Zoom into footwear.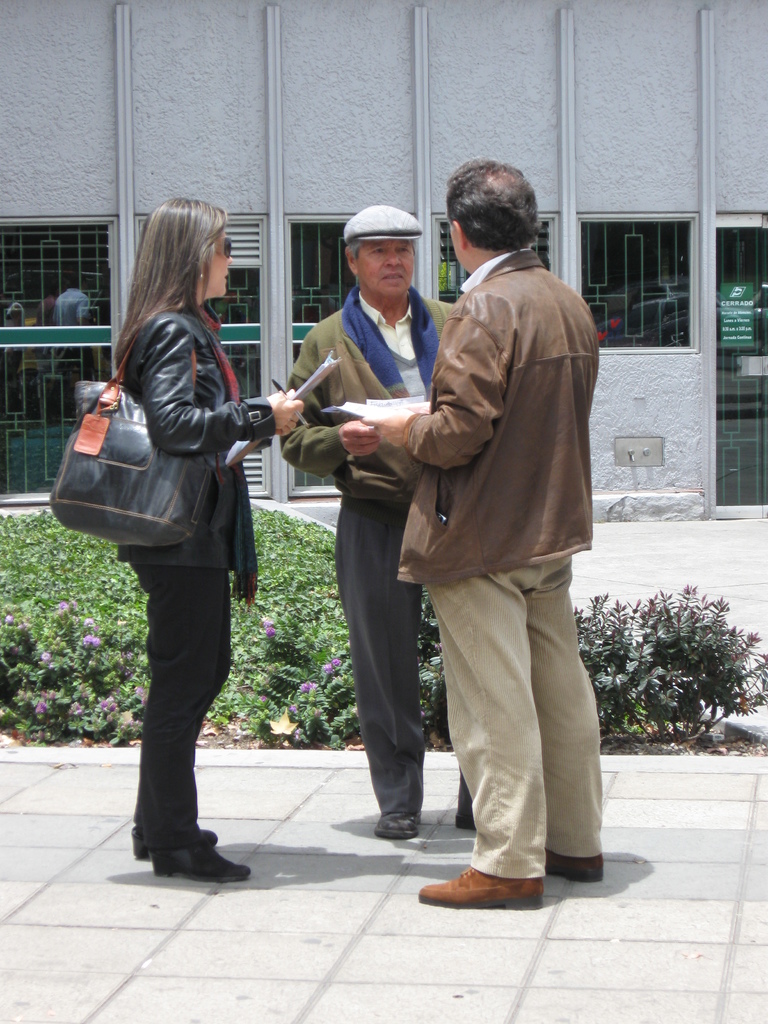
Zoom target: x1=437, y1=849, x2=547, y2=912.
